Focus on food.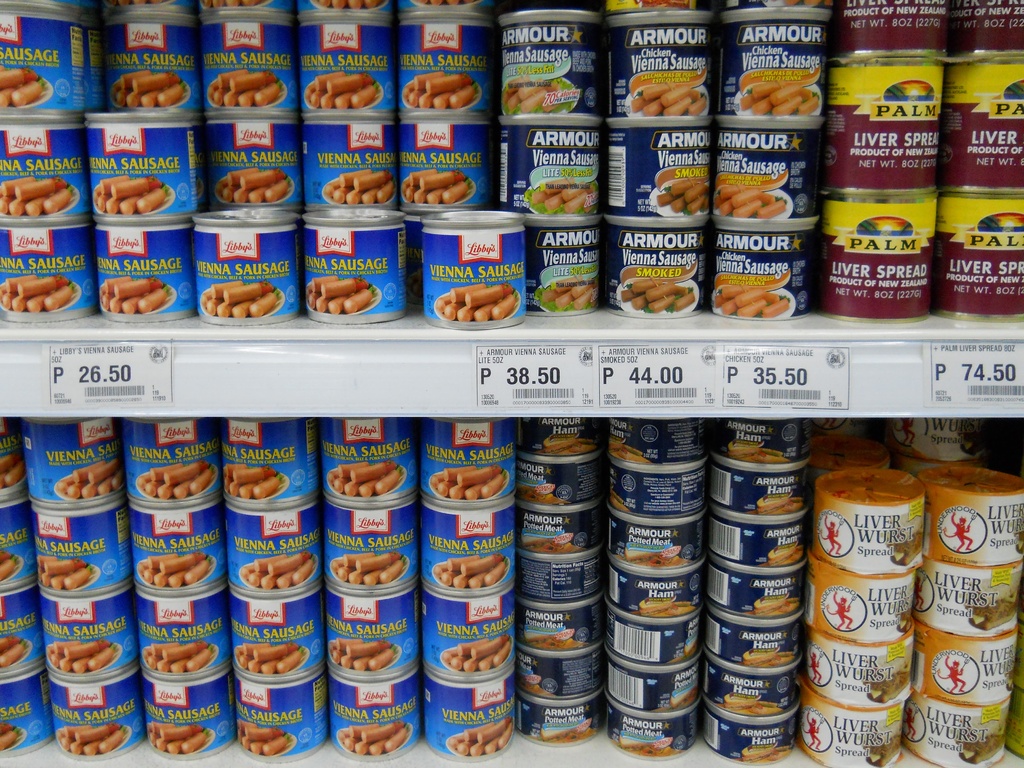
Focused at {"x1": 502, "y1": 75, "x2": 568, "y2": 111}.
